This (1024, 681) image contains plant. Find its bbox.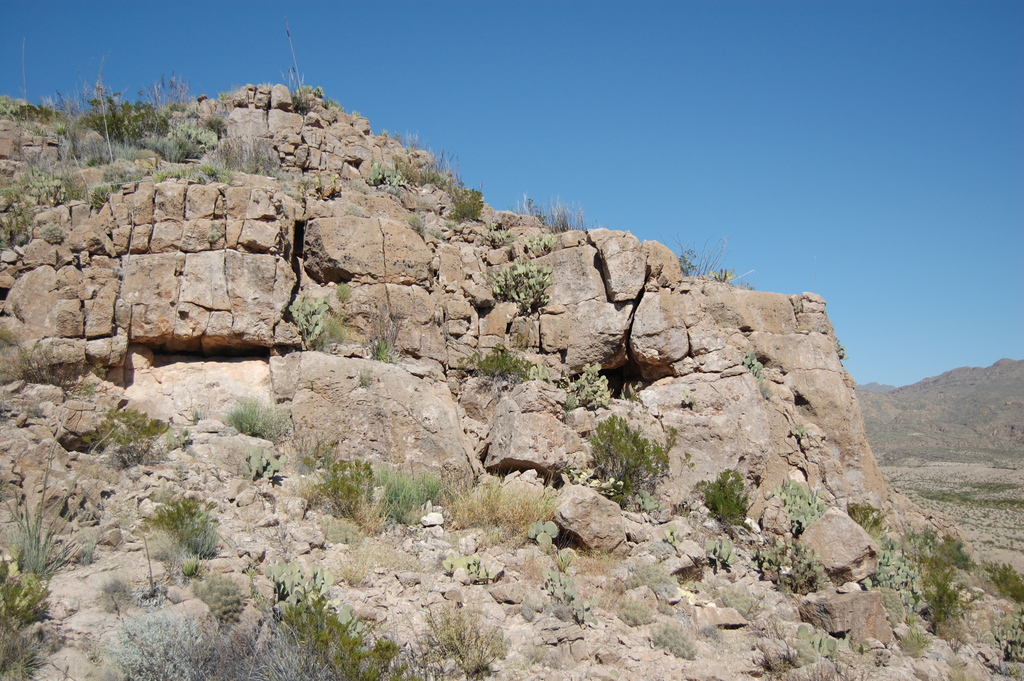
BBox(745, 533, 837, 602).
